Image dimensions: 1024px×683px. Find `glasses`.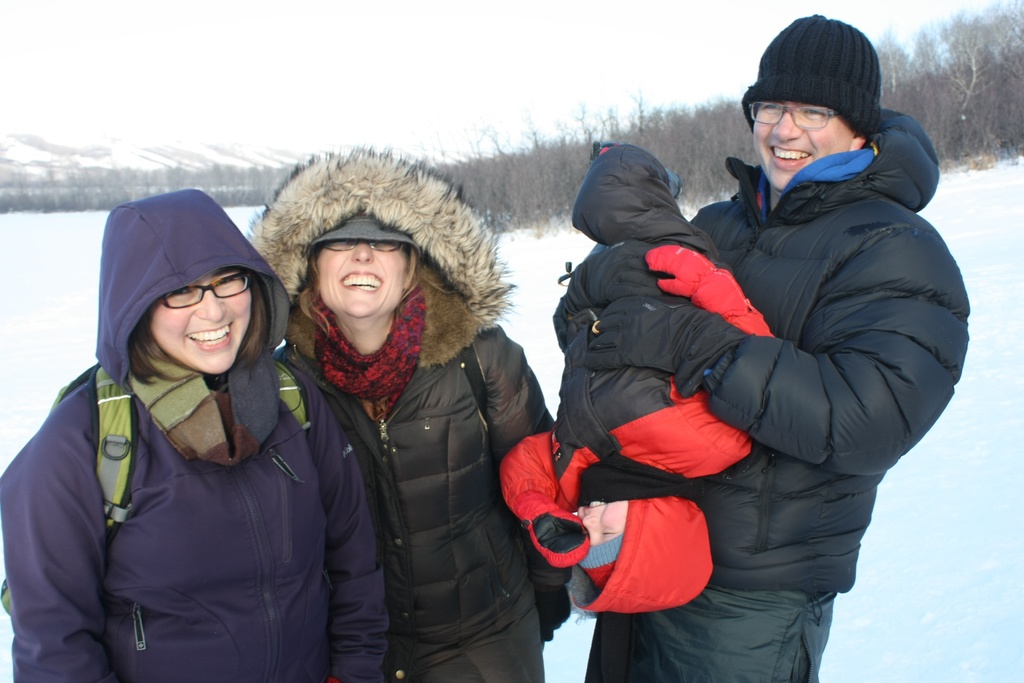
bbox(748, 104, 837, 130).
